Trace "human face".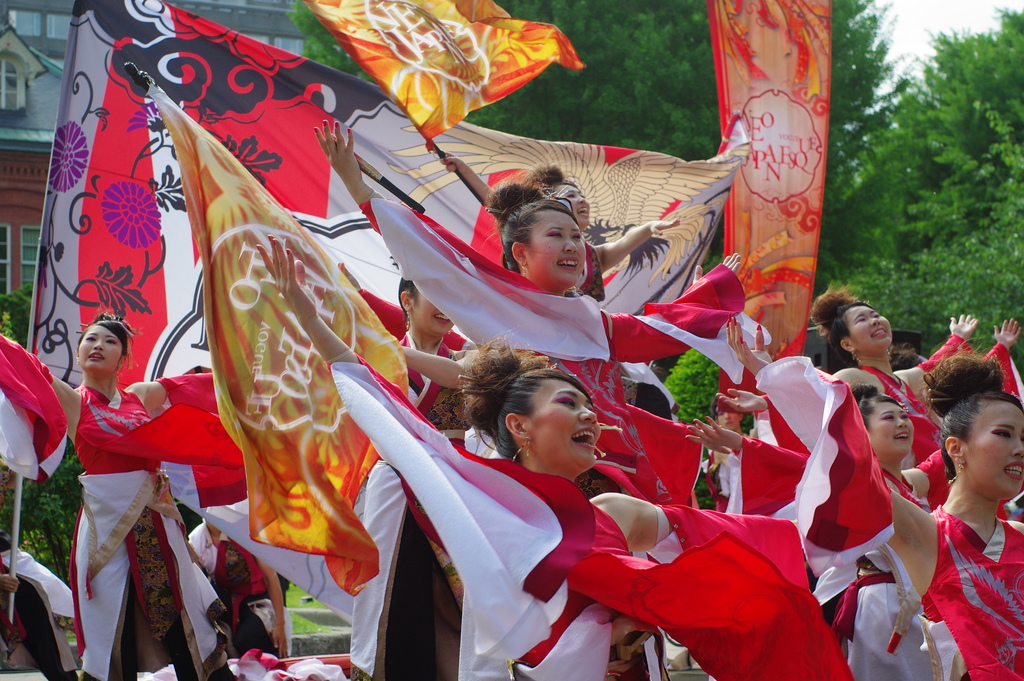
Traced to bbox=[525, 209, 587, 286].
